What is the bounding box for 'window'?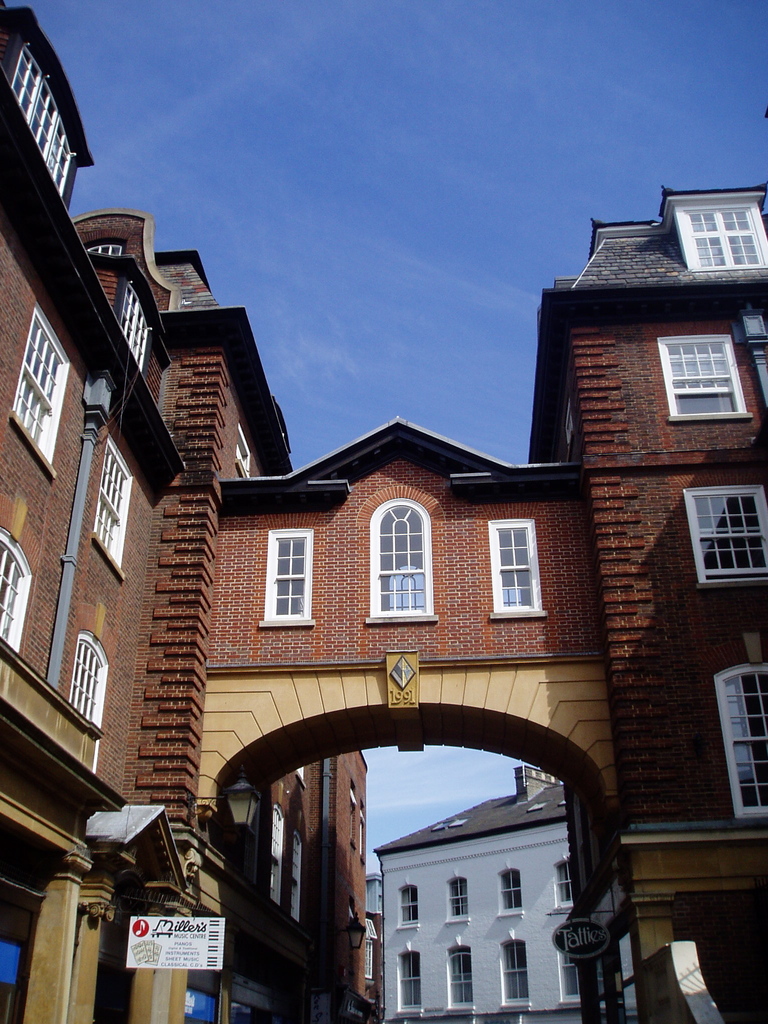
(x1=447, y1=942, x2=472, y2=1009).
